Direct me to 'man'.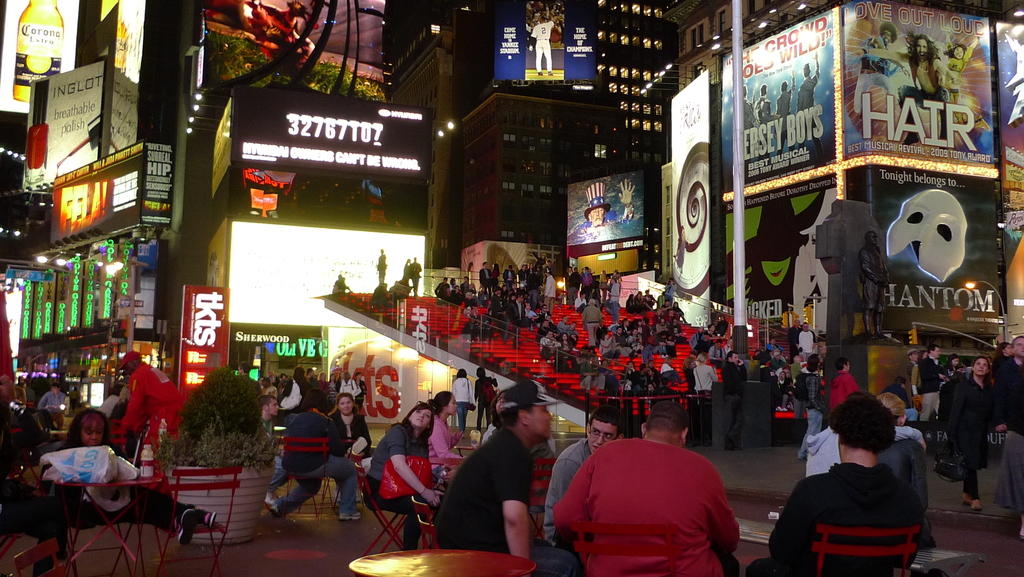
Direction: l=652, t=330, r=671, b=357.
